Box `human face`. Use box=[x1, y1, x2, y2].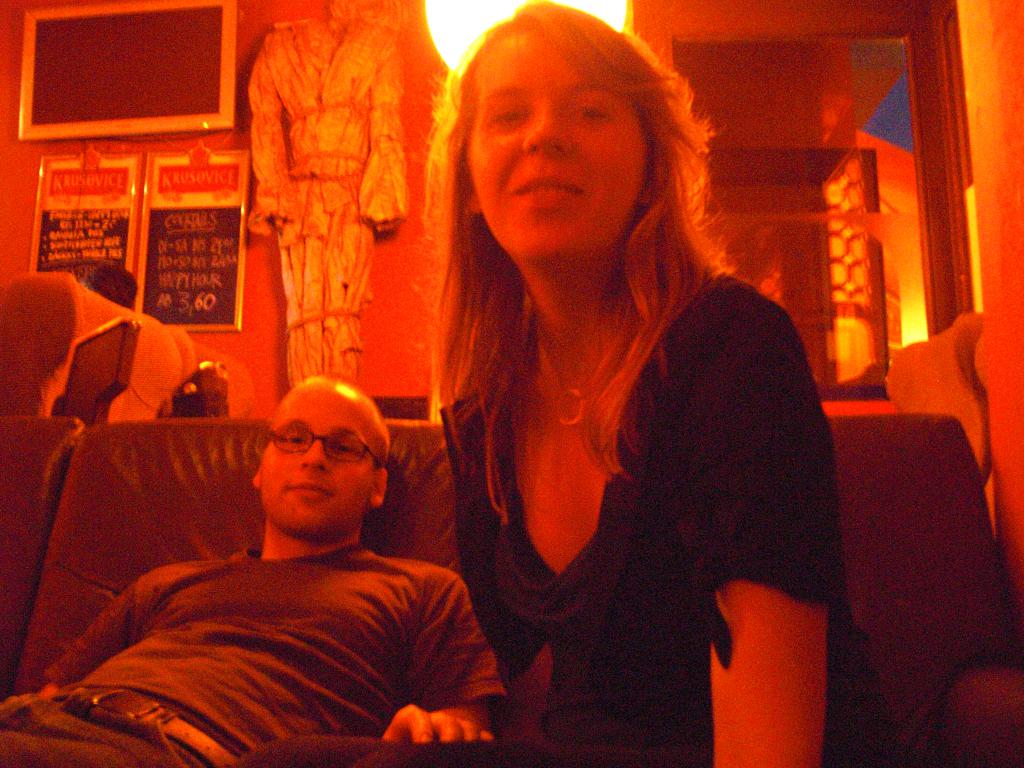
box=[456, 26, 669, 260].
